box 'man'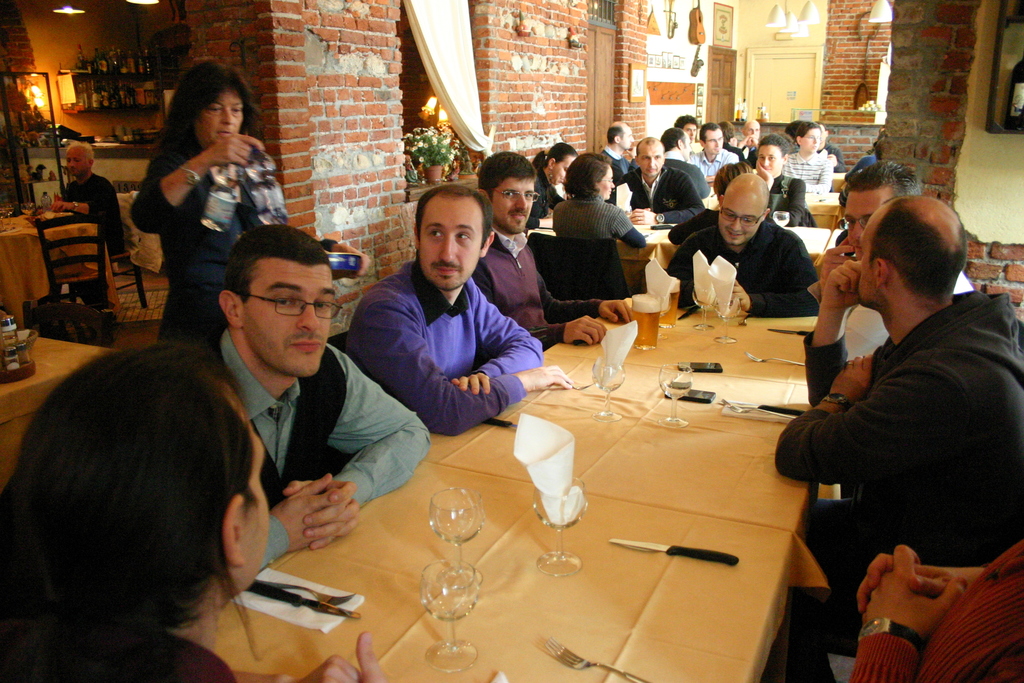
detection(812, 119, 846, 172)
